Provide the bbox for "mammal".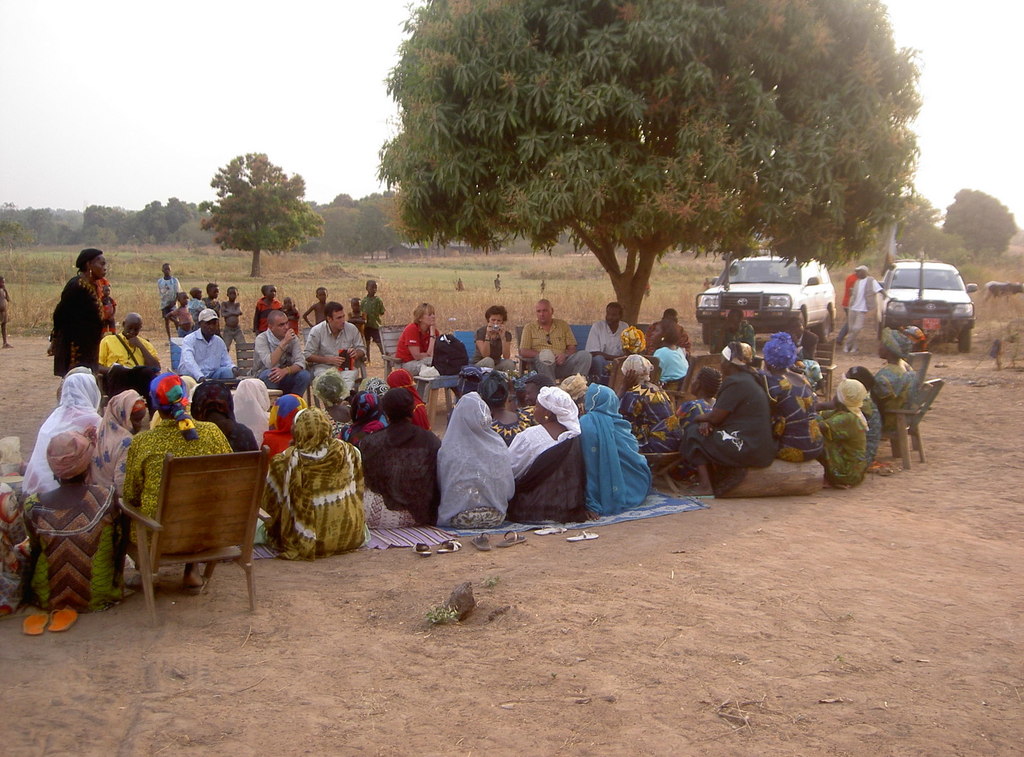
region(456, 276, 465, 293).
